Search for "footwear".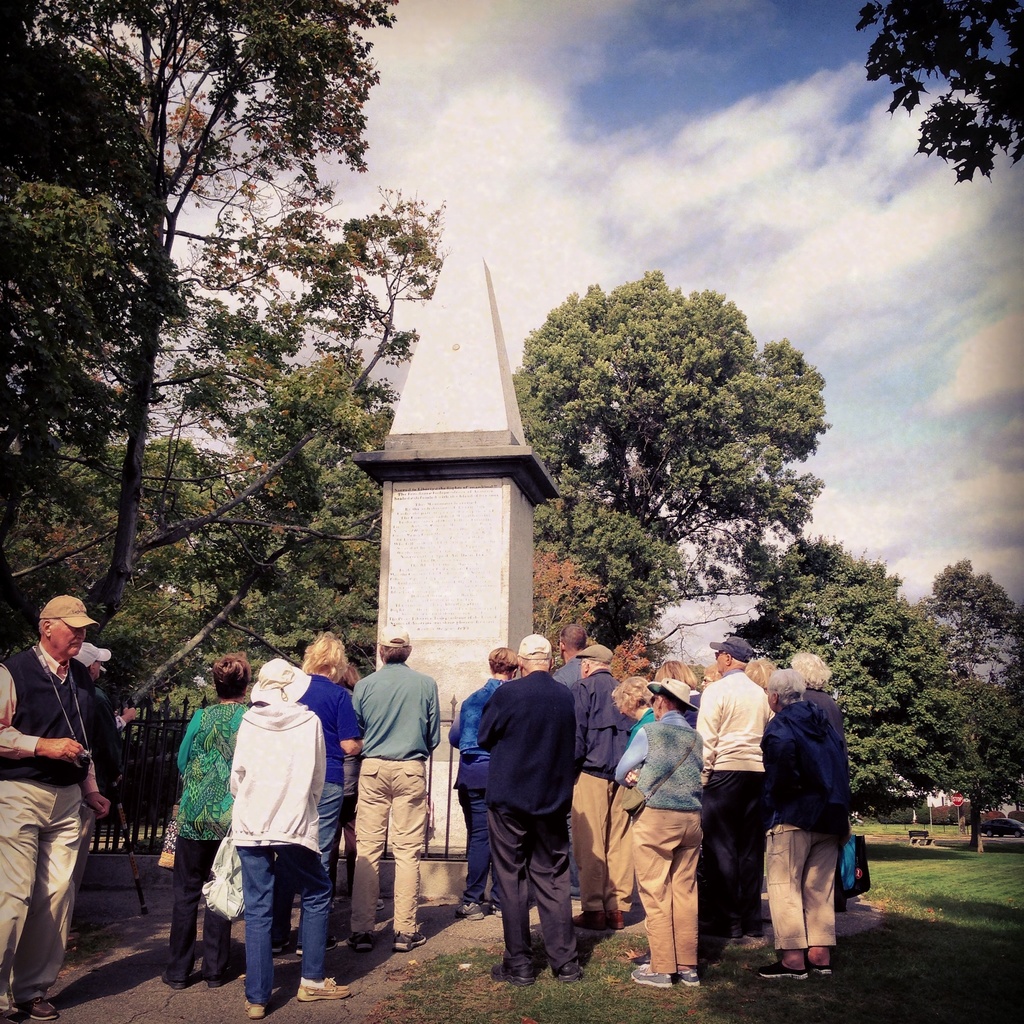
Found at bbox(491, 904, 501, 916).
